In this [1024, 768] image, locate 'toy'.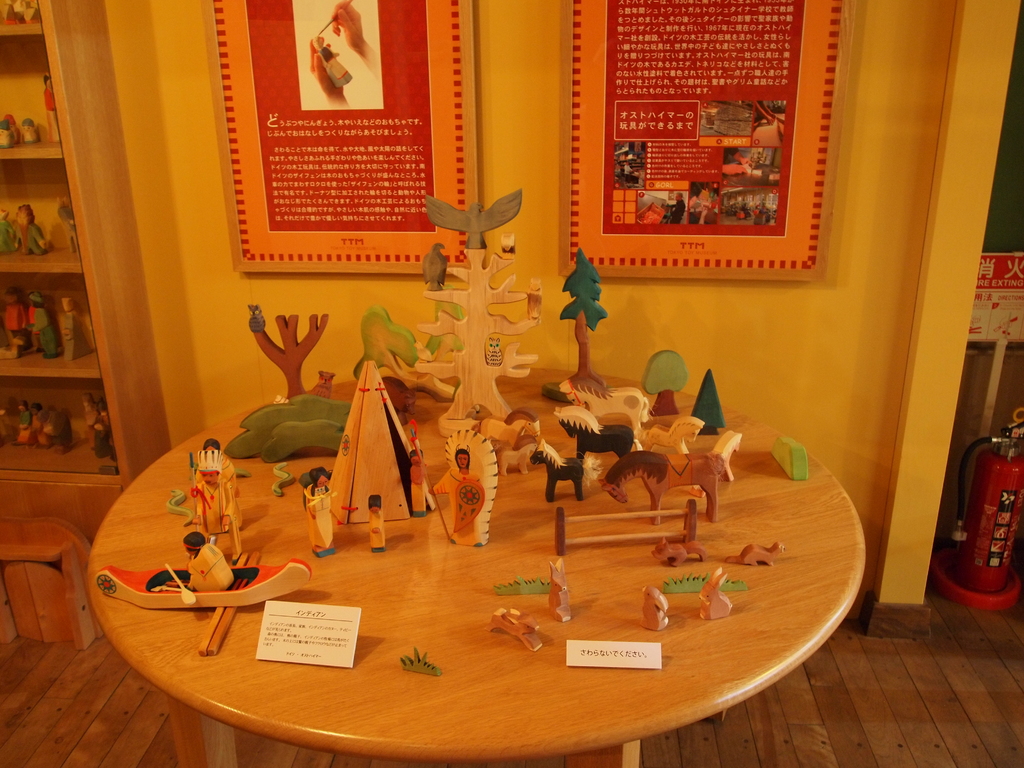
Bounding box: bbox(563, 371, 653, 430).
